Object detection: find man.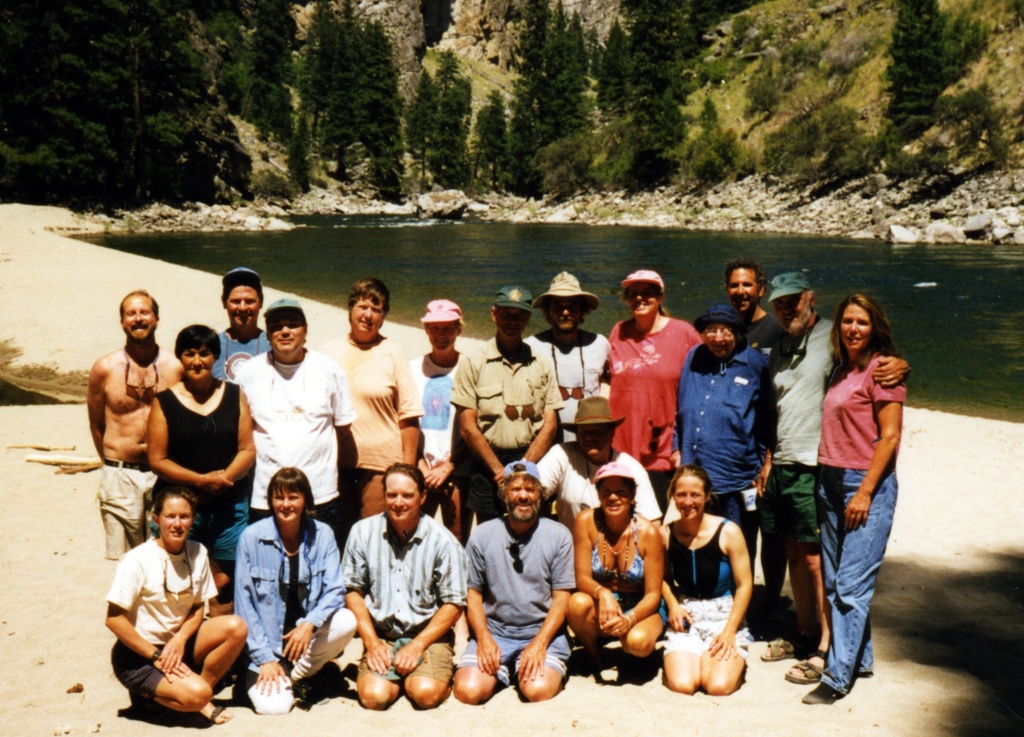
404 296 467 518.
